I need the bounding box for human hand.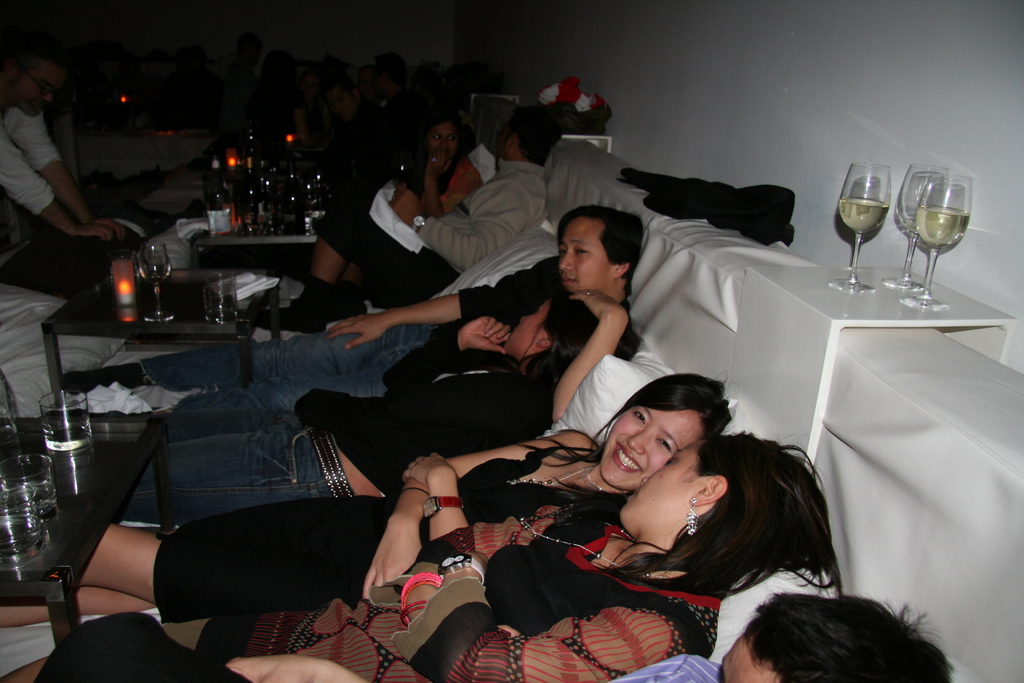
Here it is: 97,218,127,240.
